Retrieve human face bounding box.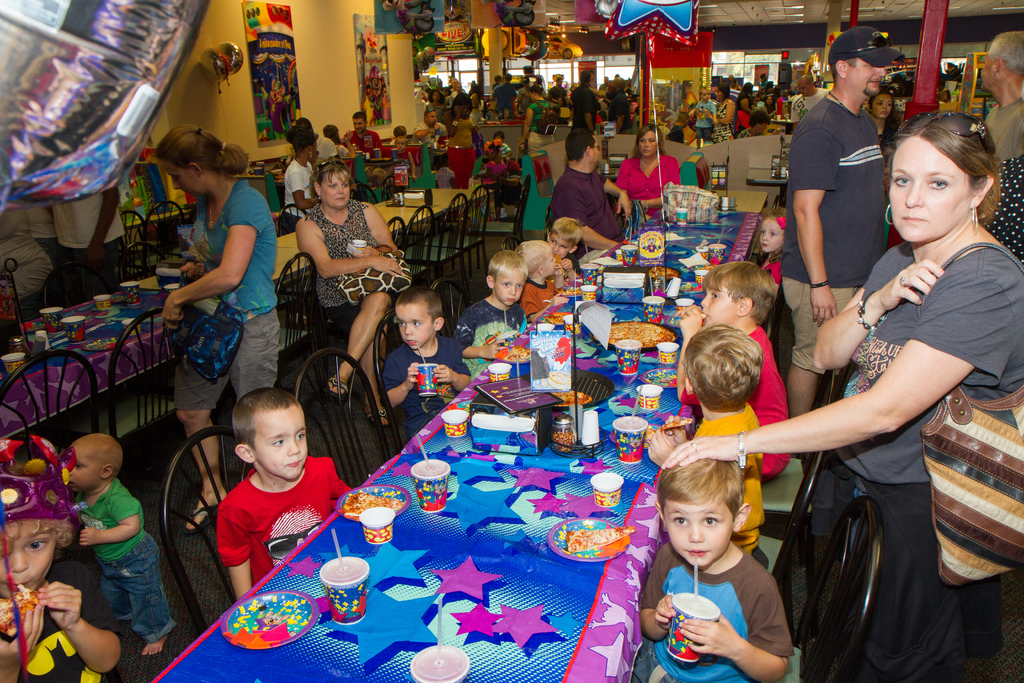
Bounding box: 593 138 603 164.
